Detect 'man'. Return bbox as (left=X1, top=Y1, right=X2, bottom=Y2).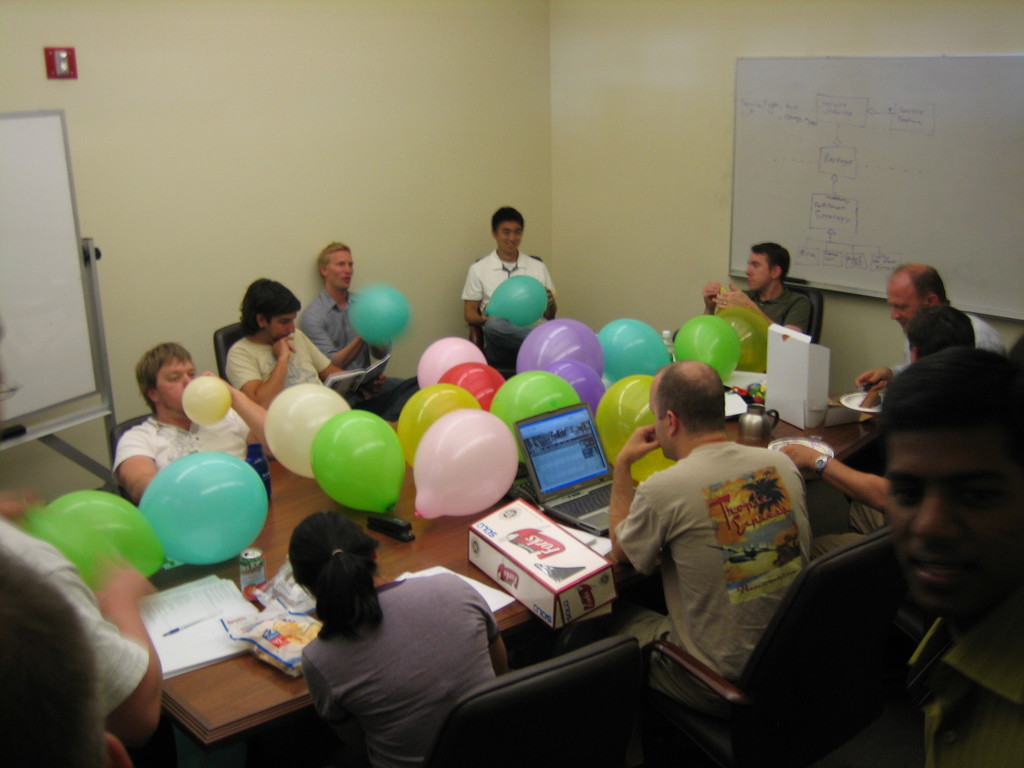
(left=851, top=262, right=1009, bottom=392).
